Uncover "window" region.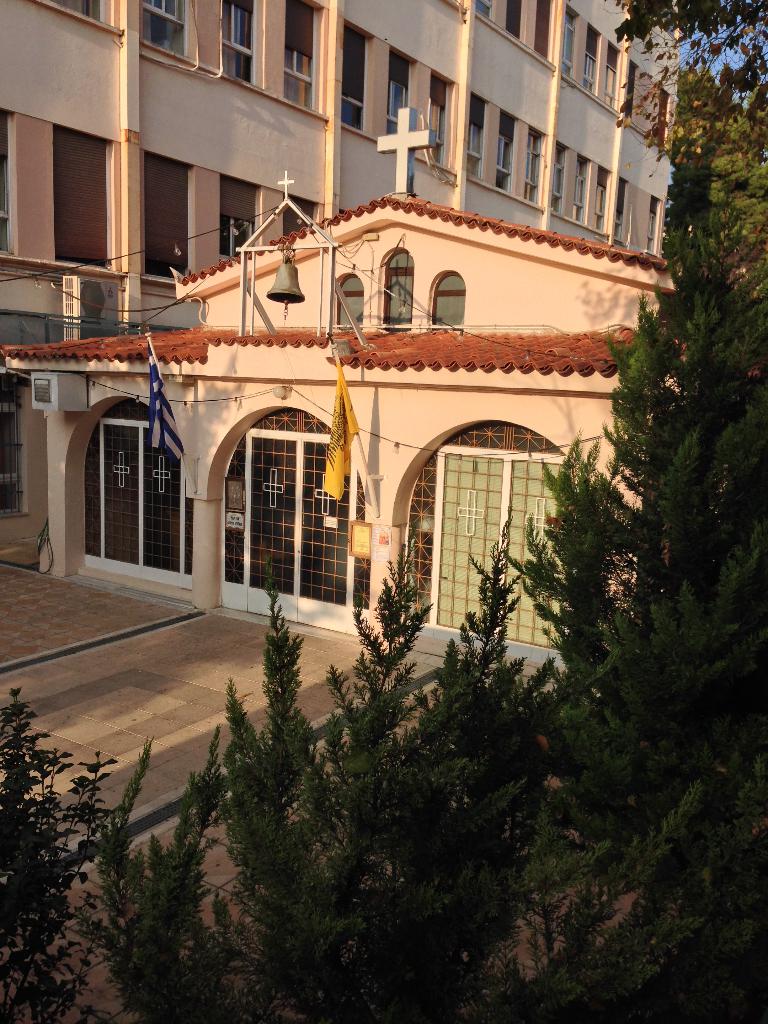
Uncovered: left=146, top=2, right=189, bottom=58.
